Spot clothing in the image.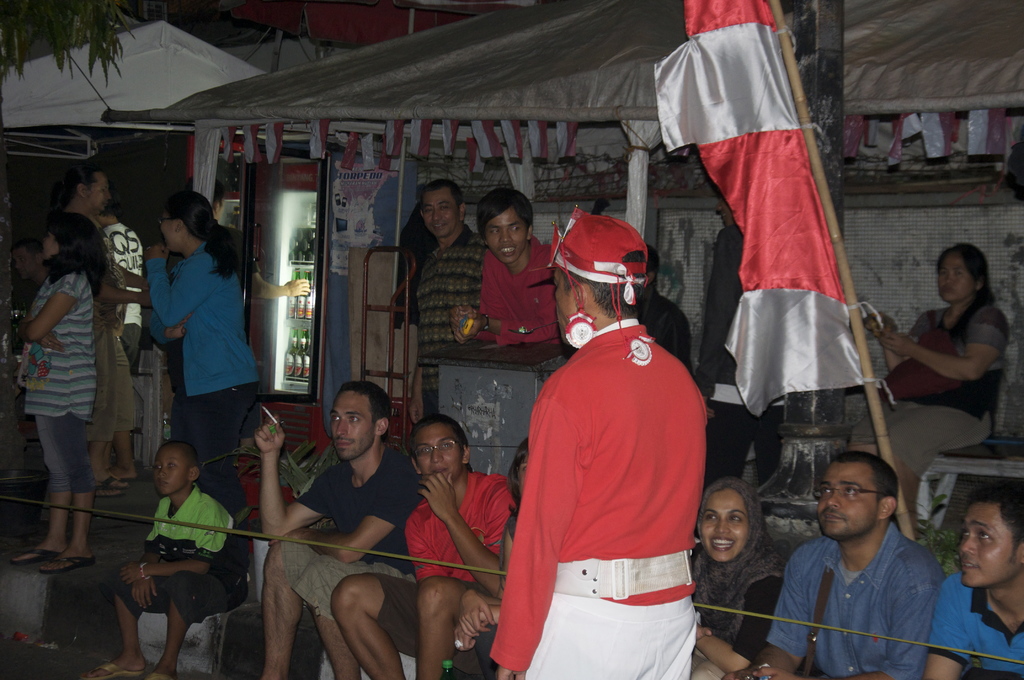
clothing found at [x1=6, y1=270, x2=99, y2=483].
